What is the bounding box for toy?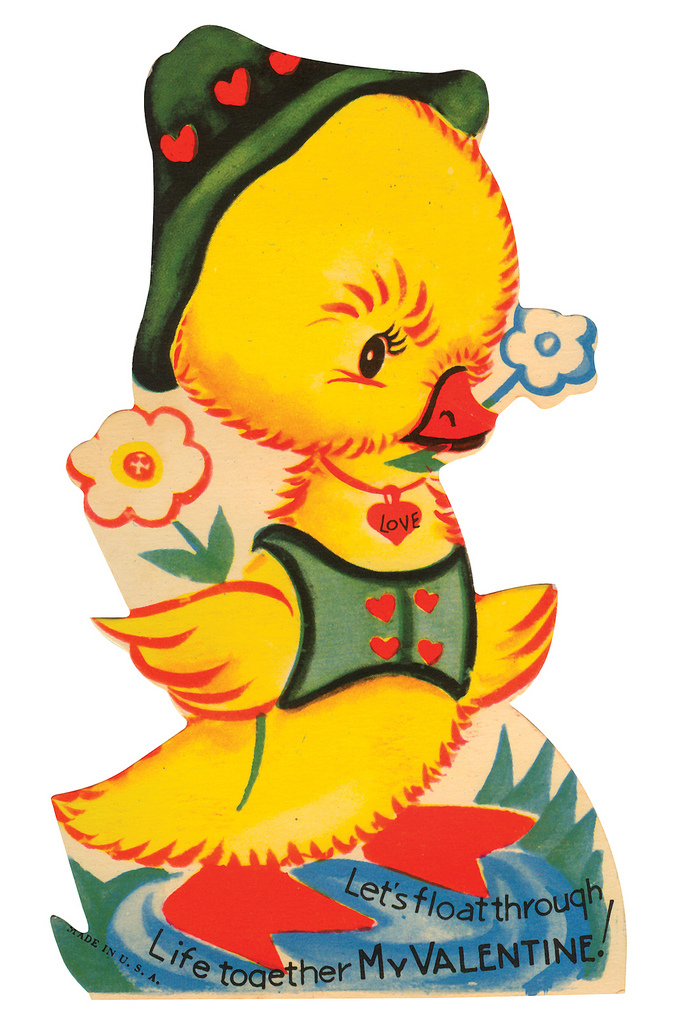
(21,22,597,1001).
